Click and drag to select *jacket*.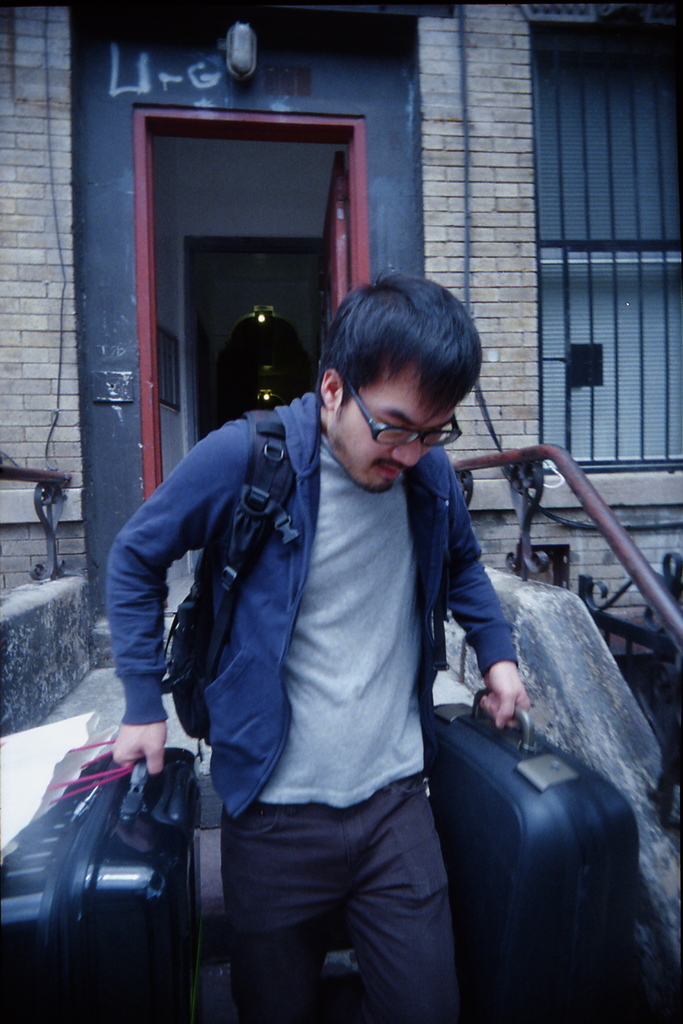
Selection: locate(125, 419, 463, 881).
